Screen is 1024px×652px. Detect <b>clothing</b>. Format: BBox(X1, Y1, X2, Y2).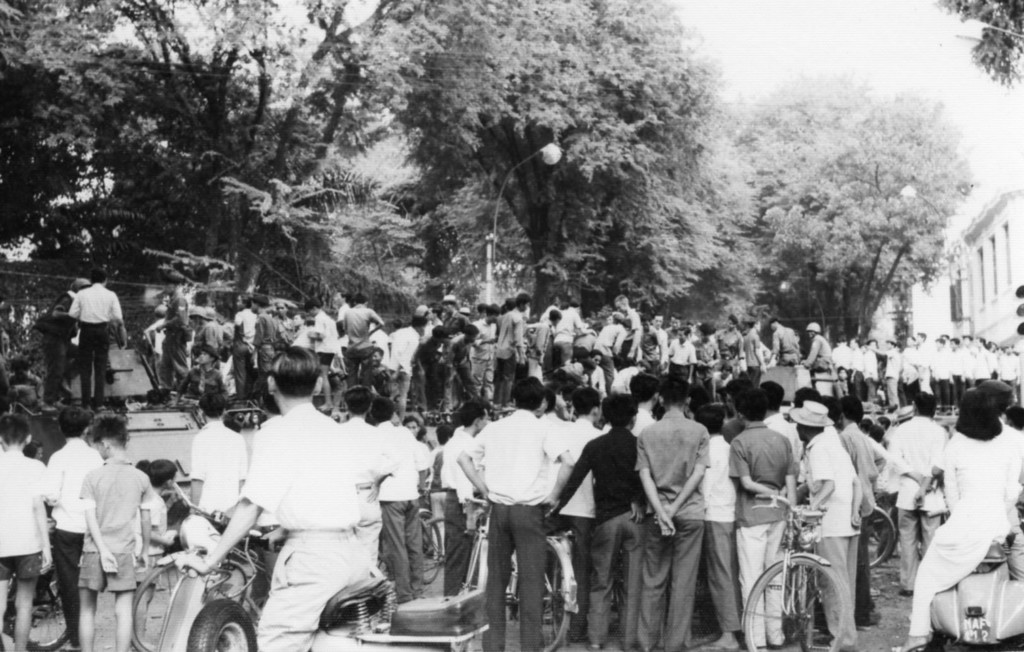
BBox(838, 371, 852, 397).
